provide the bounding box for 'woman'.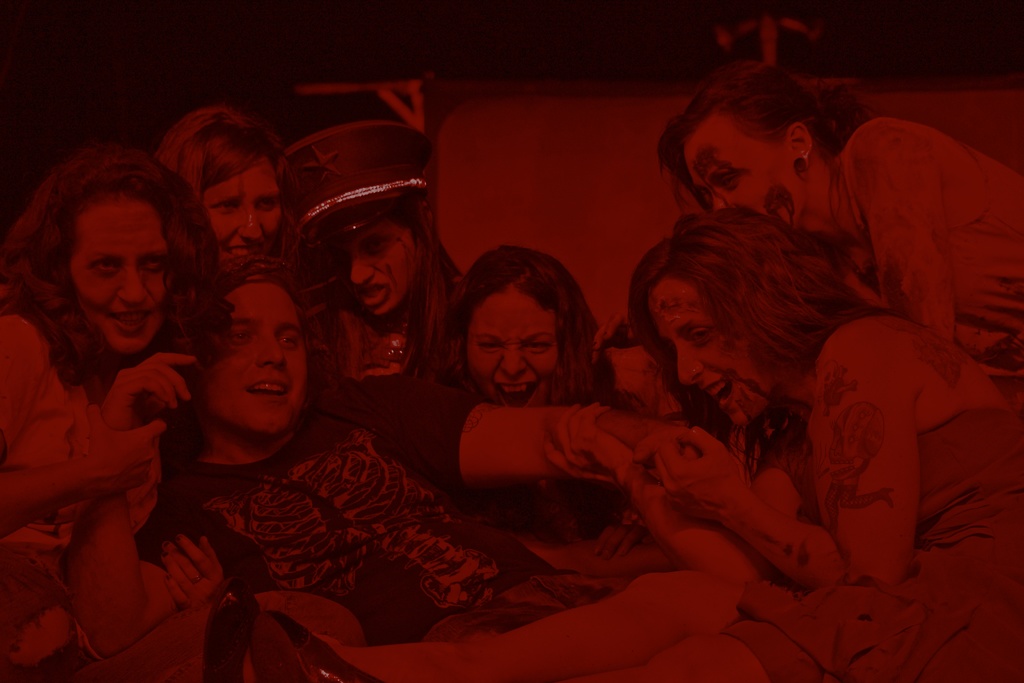
0:144:215:682.
